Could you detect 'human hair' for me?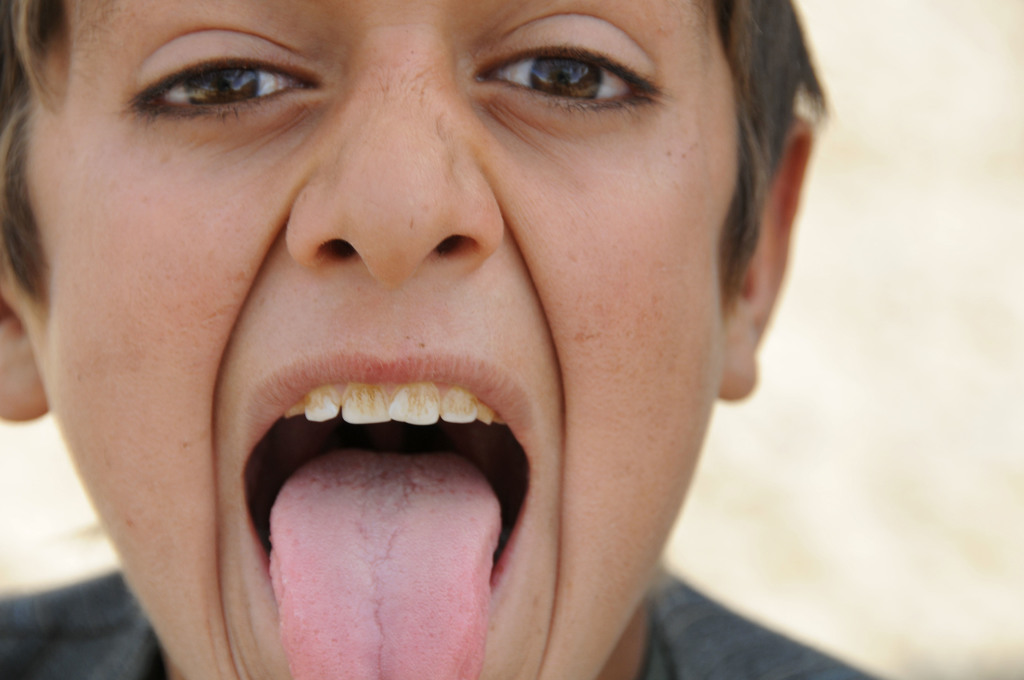
Detection result: region(0, 0, 836, 323).
